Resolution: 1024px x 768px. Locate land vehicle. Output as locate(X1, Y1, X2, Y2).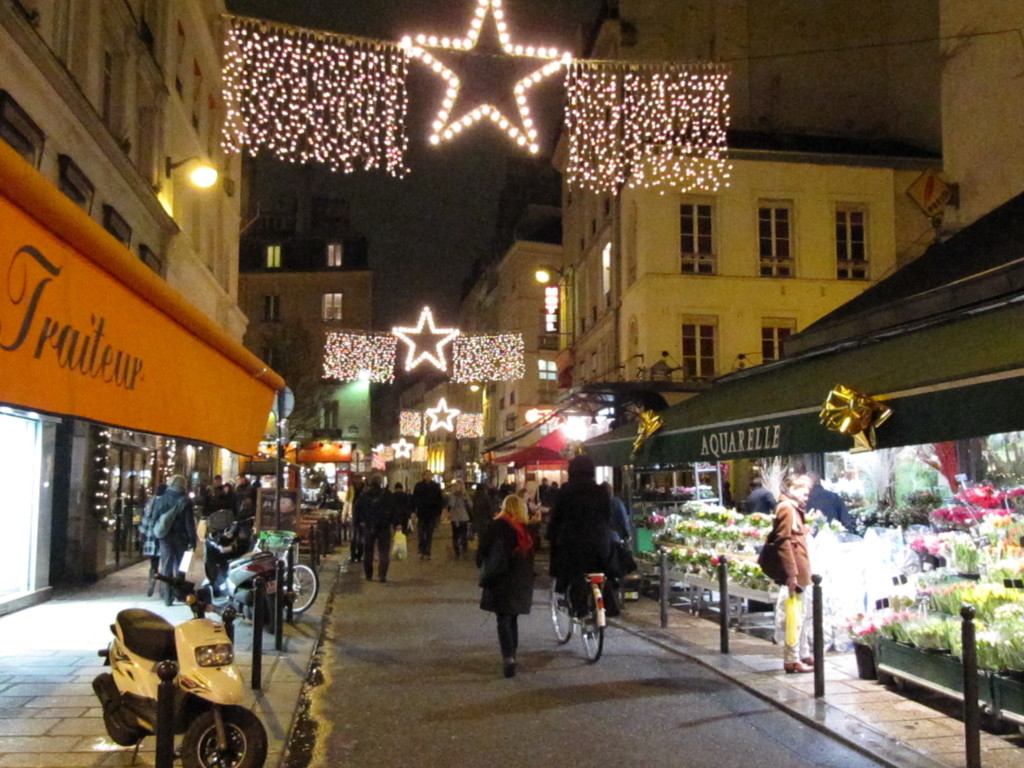
locate(202, 512, 278, 630).
